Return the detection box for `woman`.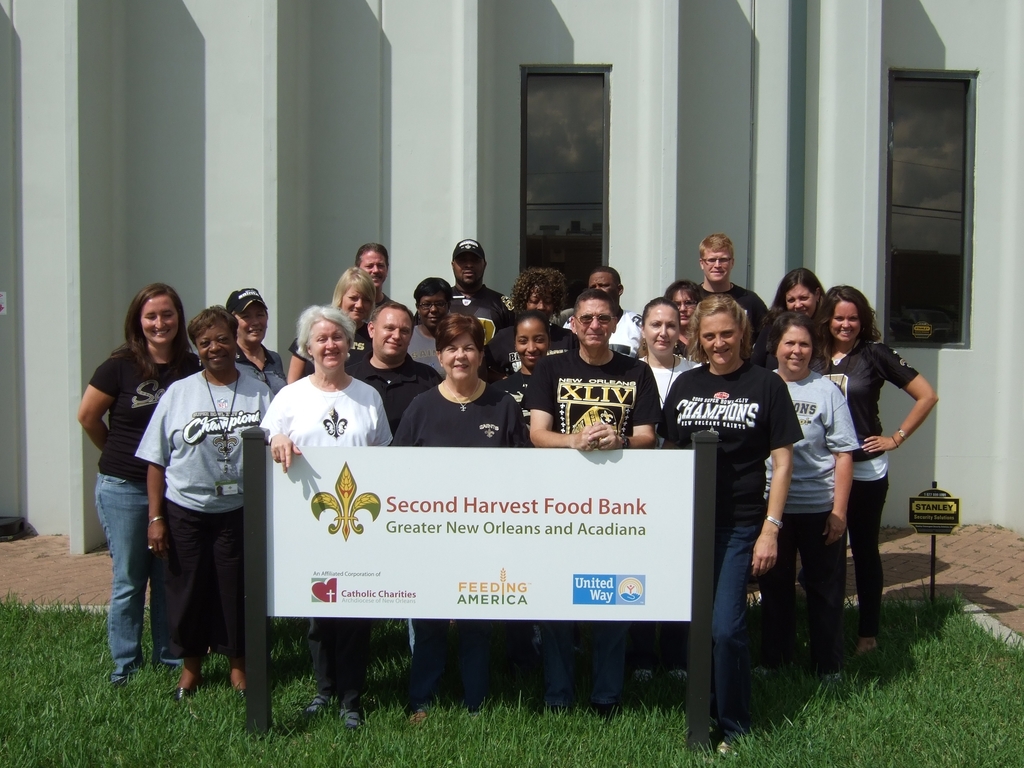
[636,297,700,695].
